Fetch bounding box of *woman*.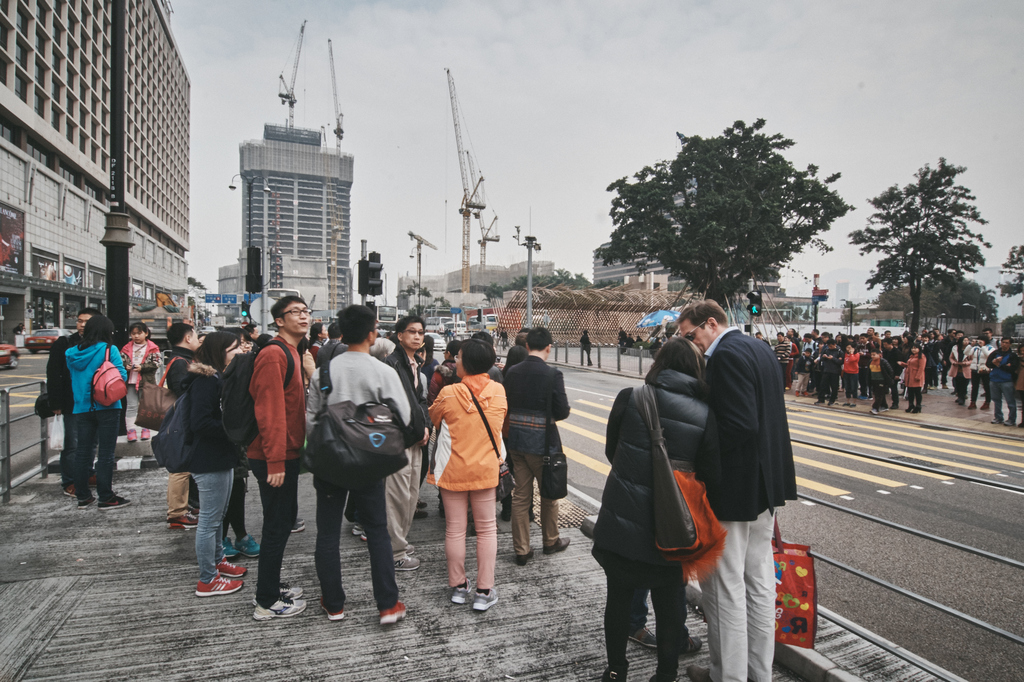
Bbox: [left=590, top=335, right=723, bottom=681].
